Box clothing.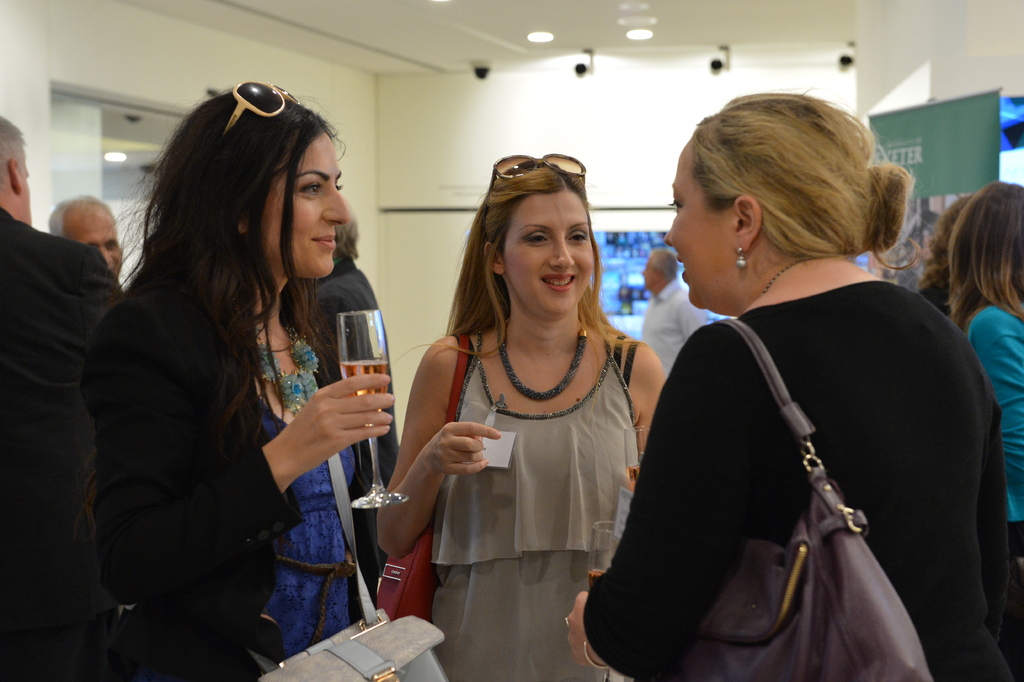
318, 257, 403, 599.
